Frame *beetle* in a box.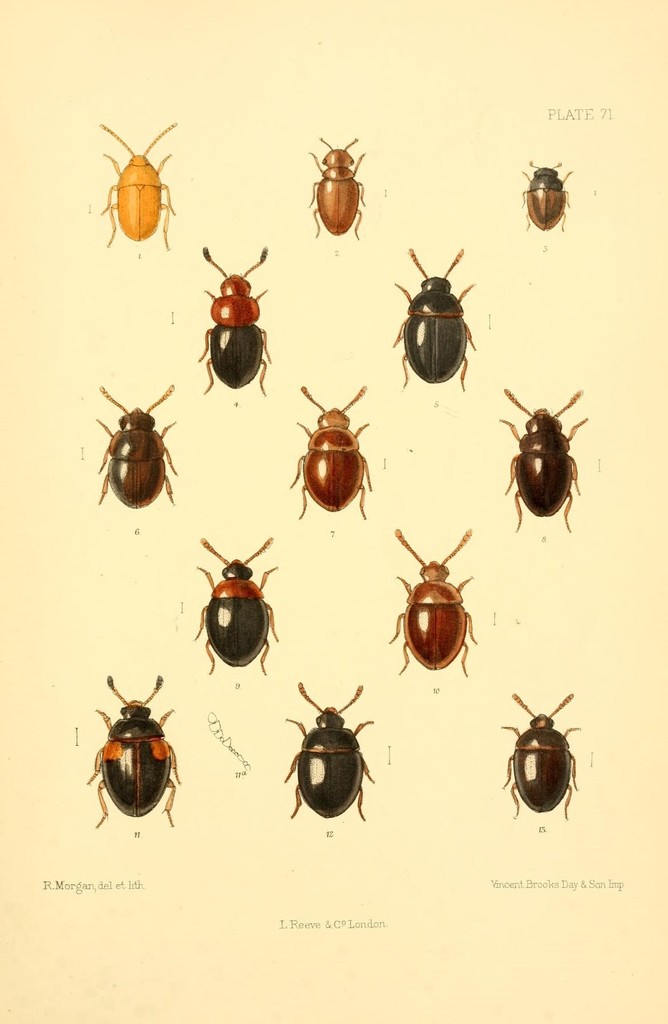
select_region(189, 540, 280, 680).
